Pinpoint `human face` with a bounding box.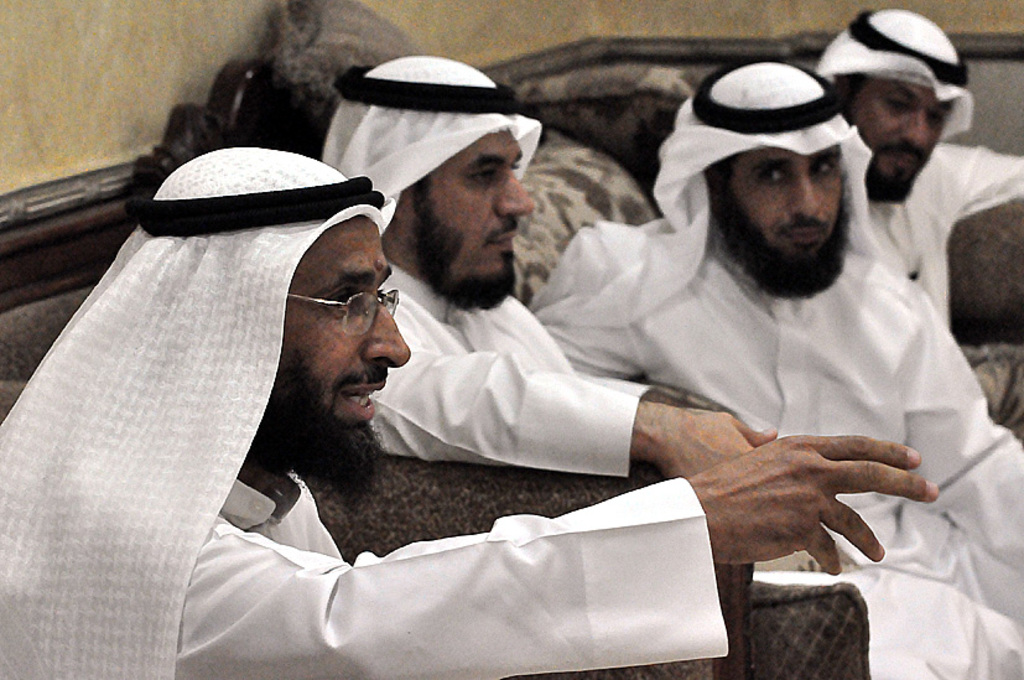
rect(849, 85, 950, 186).
